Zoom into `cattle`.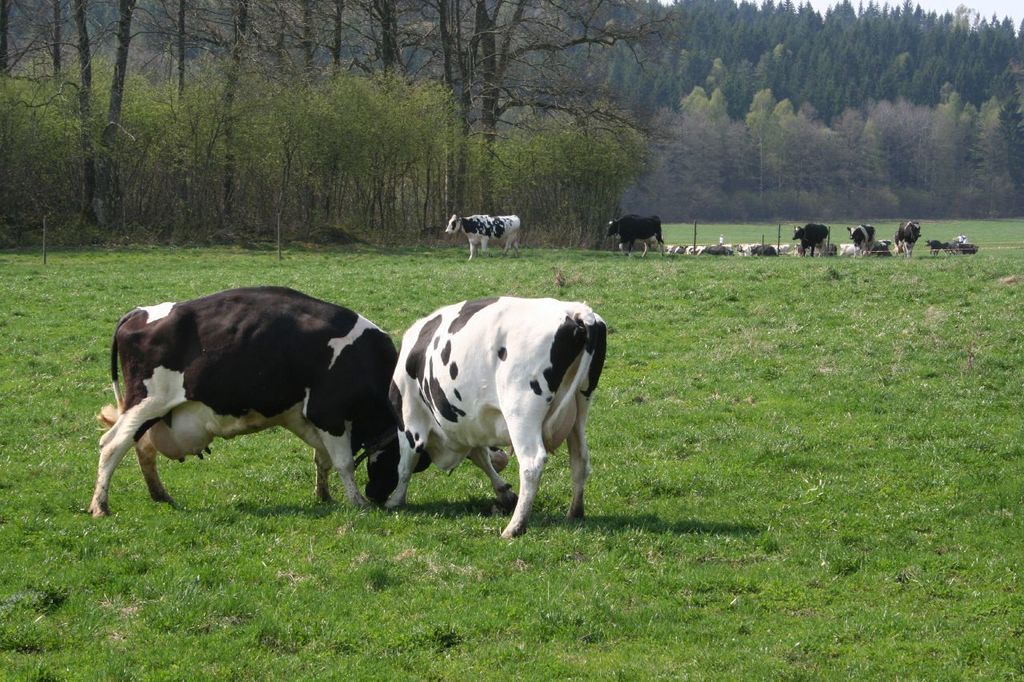
Zoom target: BBox(609, 212, 671, 257).
